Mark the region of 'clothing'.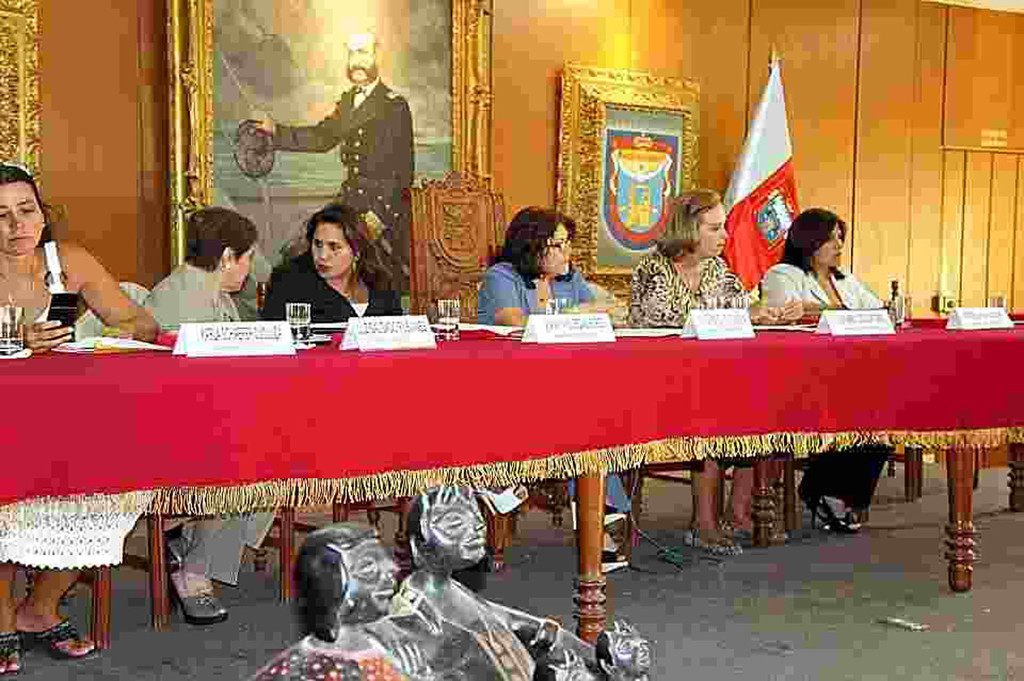
Region: region(627, 246, 764, 317).
